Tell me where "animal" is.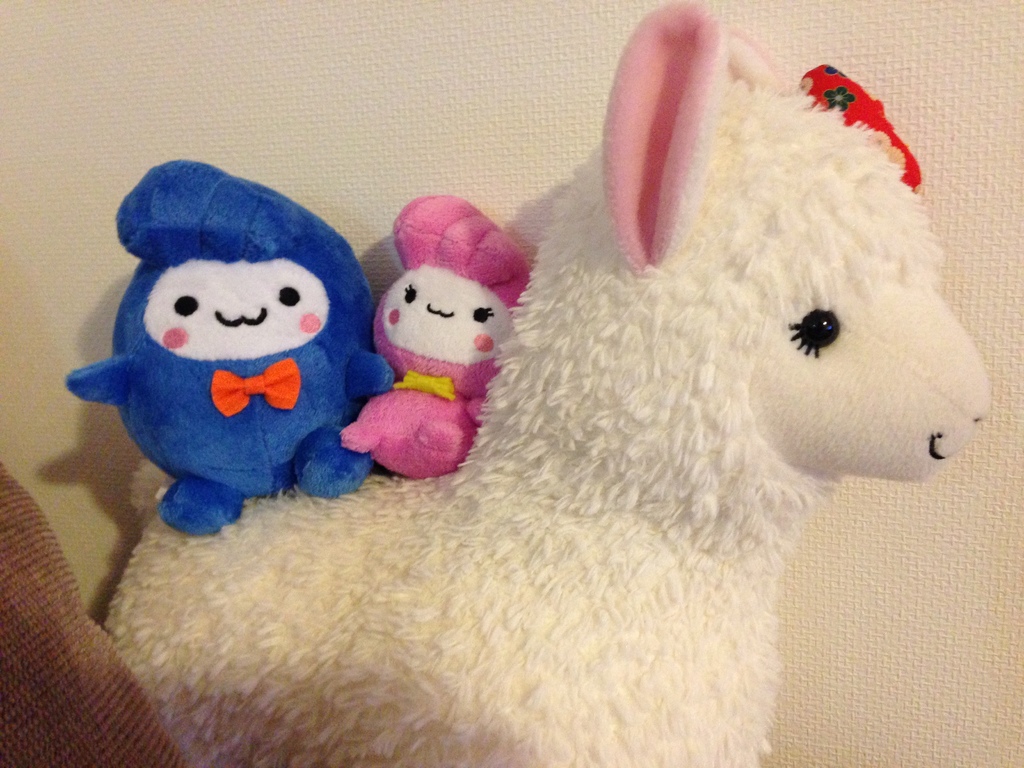
"animal" is at (106, 0, 994, 767).
